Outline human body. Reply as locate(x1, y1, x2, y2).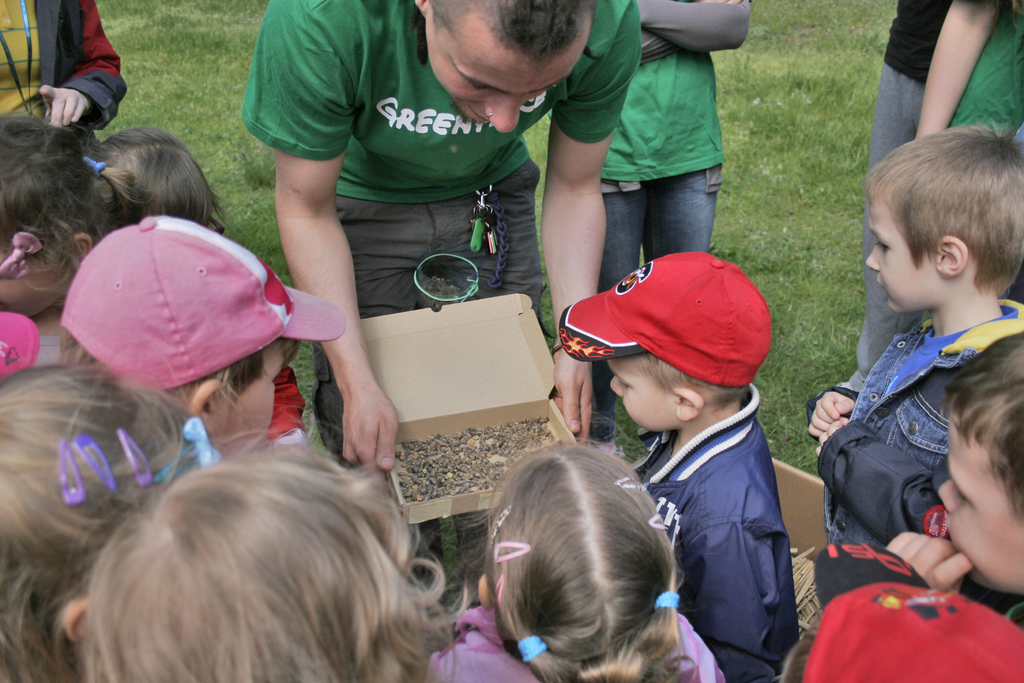
locate(33, 300, 70, 365).
